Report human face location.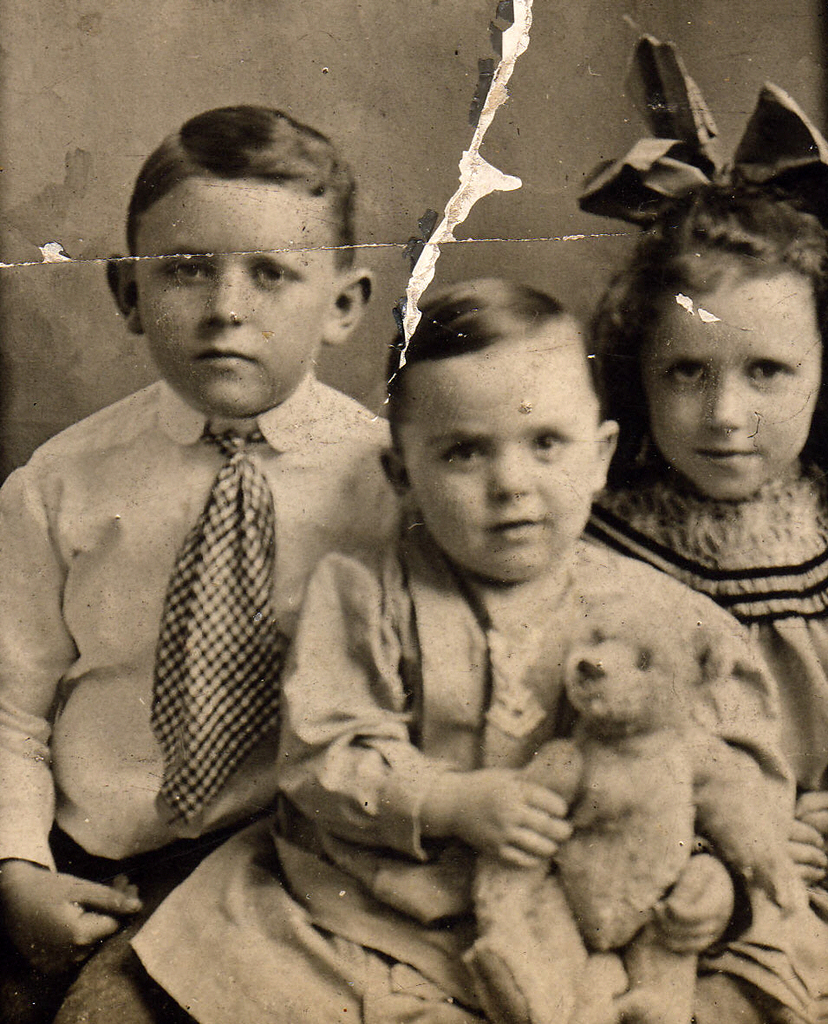
Report: <bbox>134, 183, 337, 416</bbox>.
